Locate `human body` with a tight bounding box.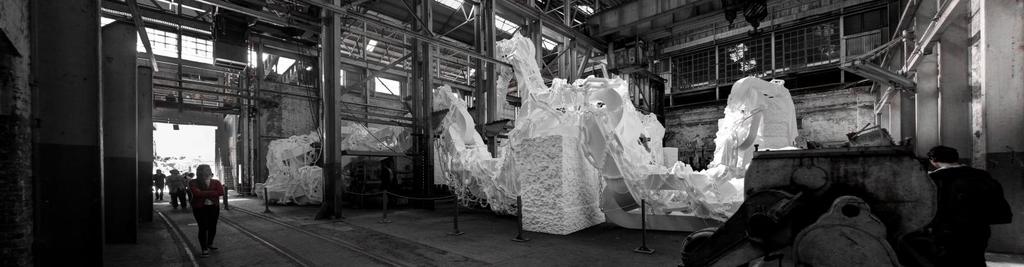
186:180:230:254.
